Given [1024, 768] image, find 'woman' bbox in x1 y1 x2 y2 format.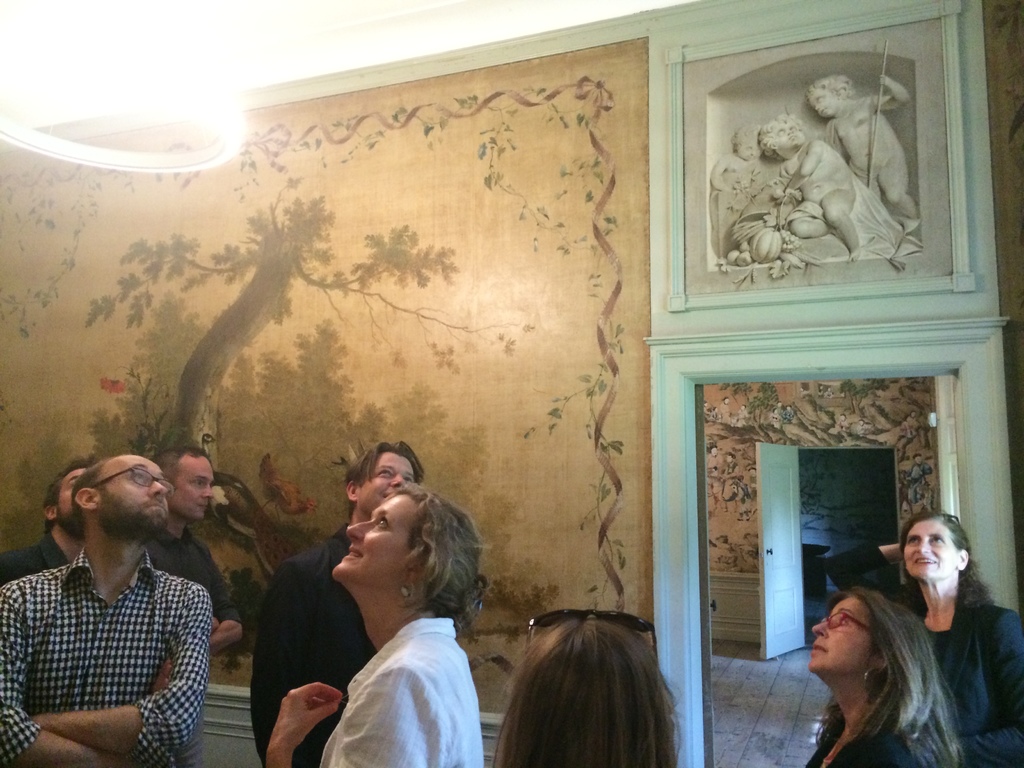
489 611 678 767.
